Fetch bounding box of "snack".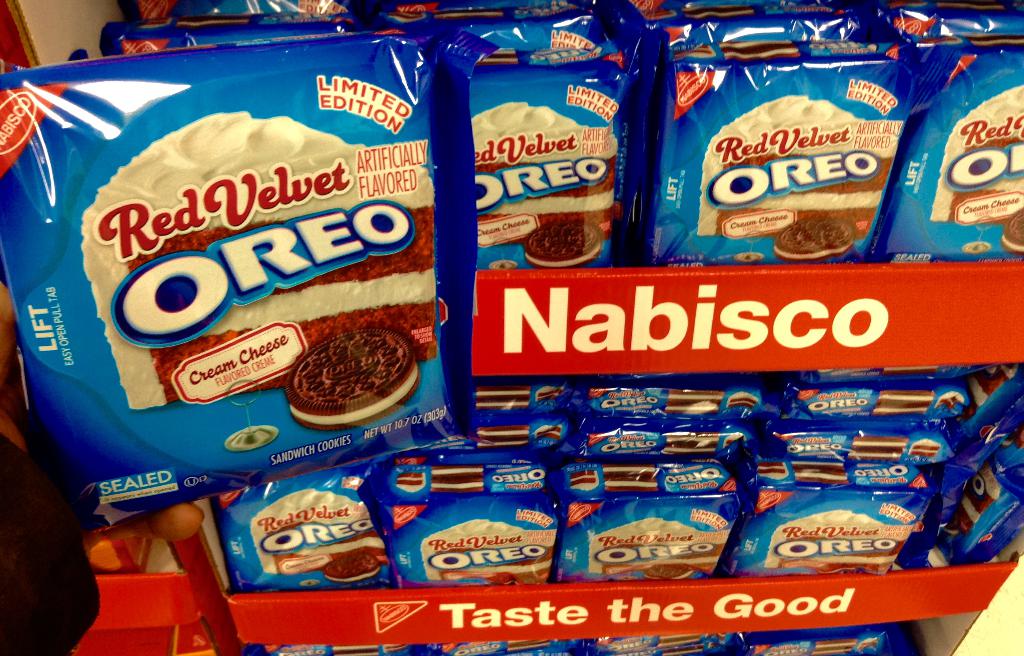
Bbox: left=522, top=220, right=602, bottom=269.
